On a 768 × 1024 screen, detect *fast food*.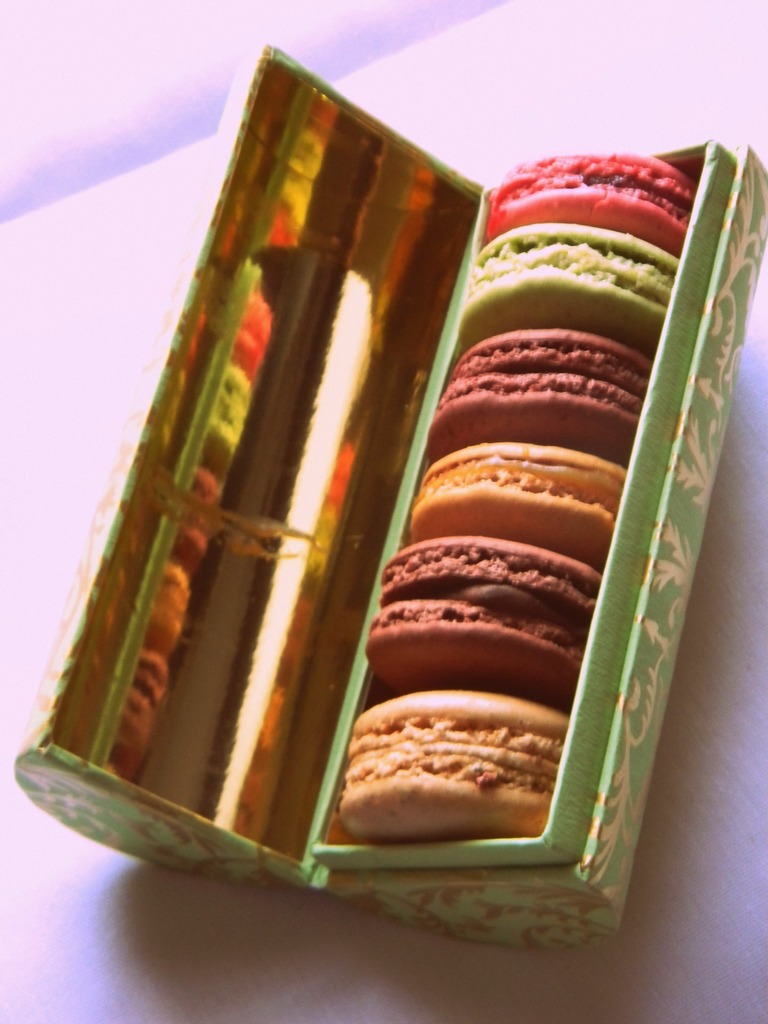
467,145,705,237.
